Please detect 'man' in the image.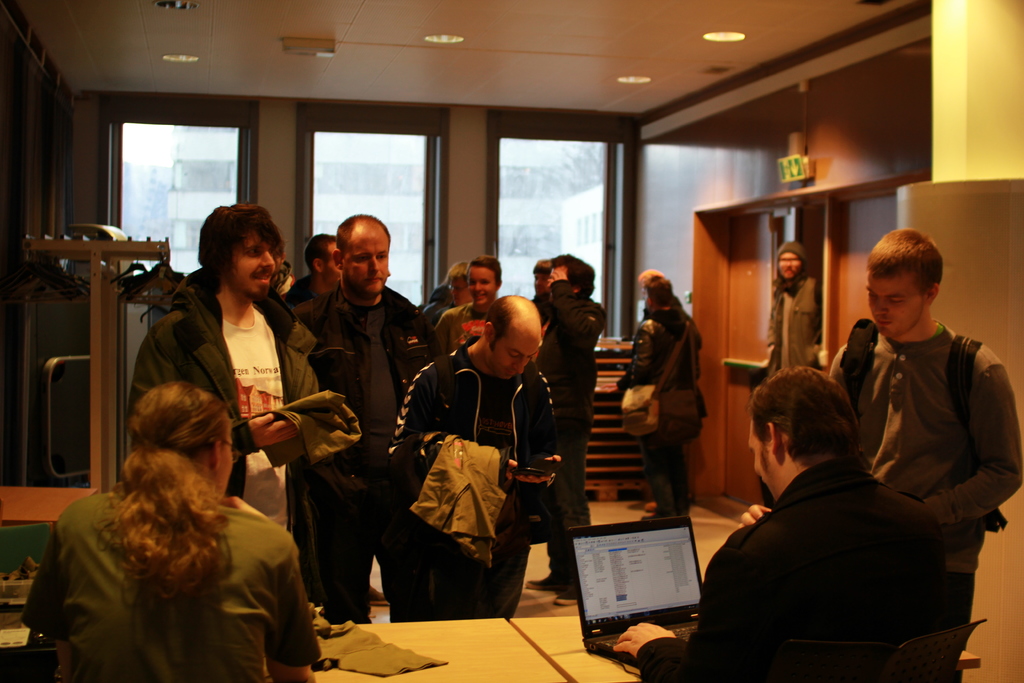
<box>829,226,1023,625</box>.
